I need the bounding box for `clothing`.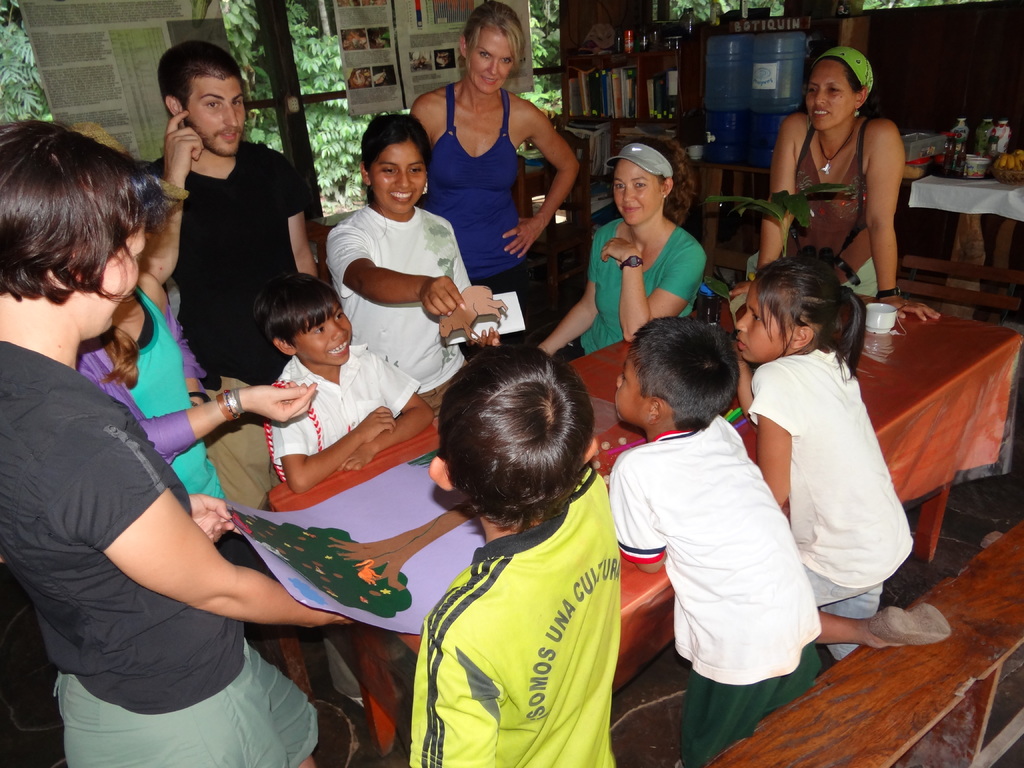
Here it is: BBox(604, 410, 826, 767).
